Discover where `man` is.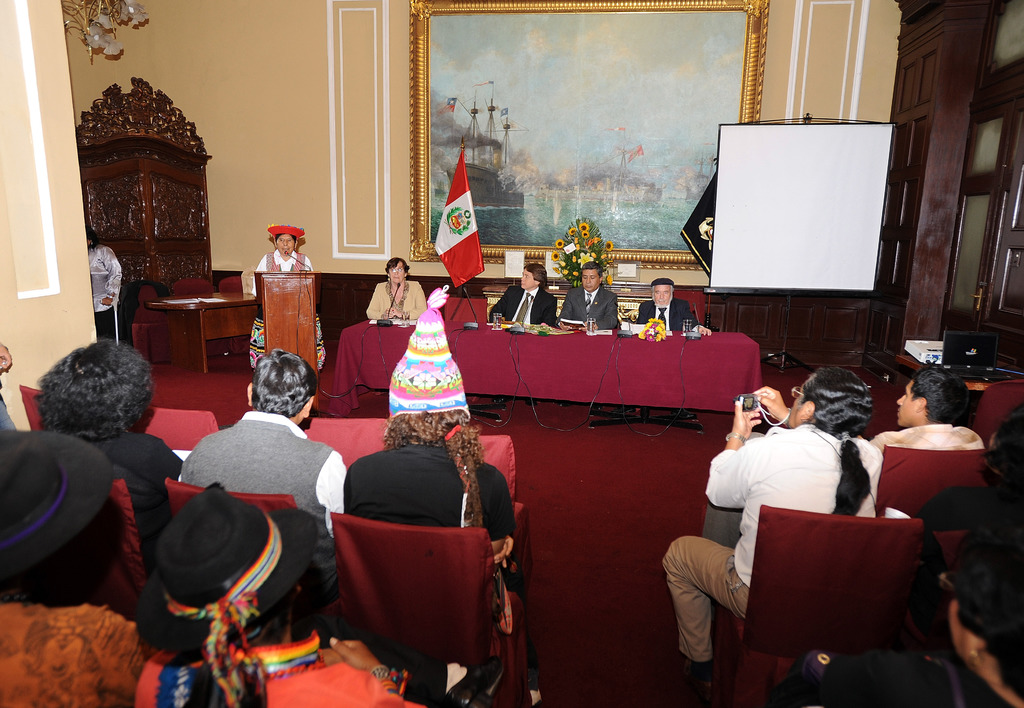
Discovered at [480,264,550,325].
